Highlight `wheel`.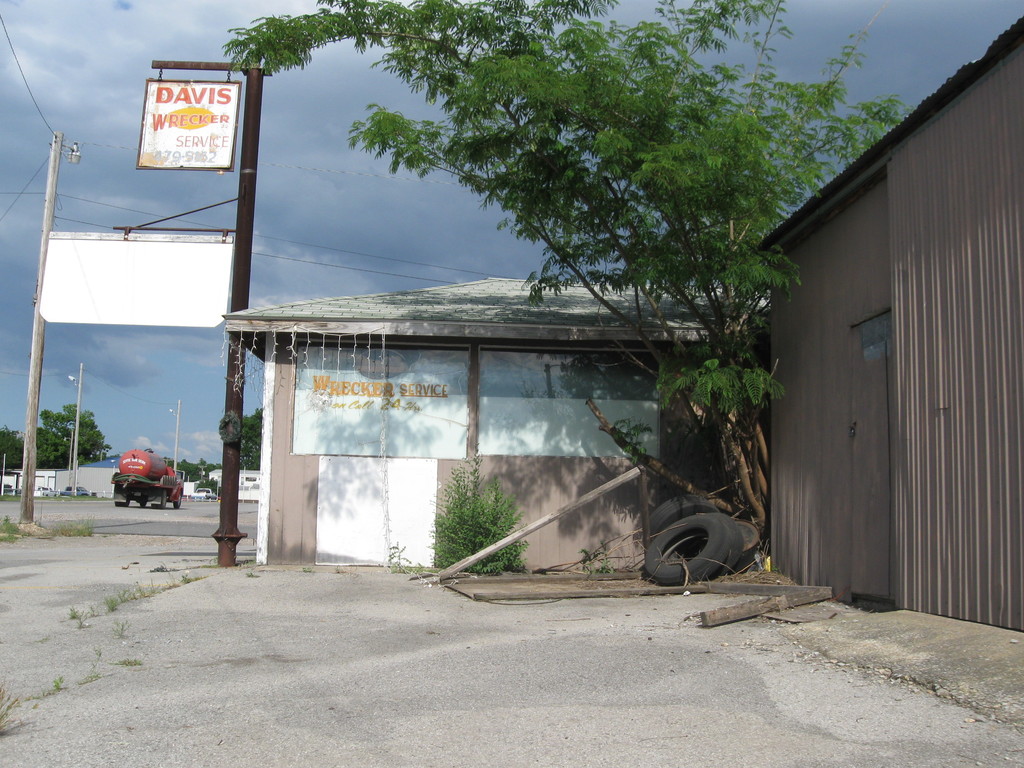
Highlighted region: 174/492/182/509.
